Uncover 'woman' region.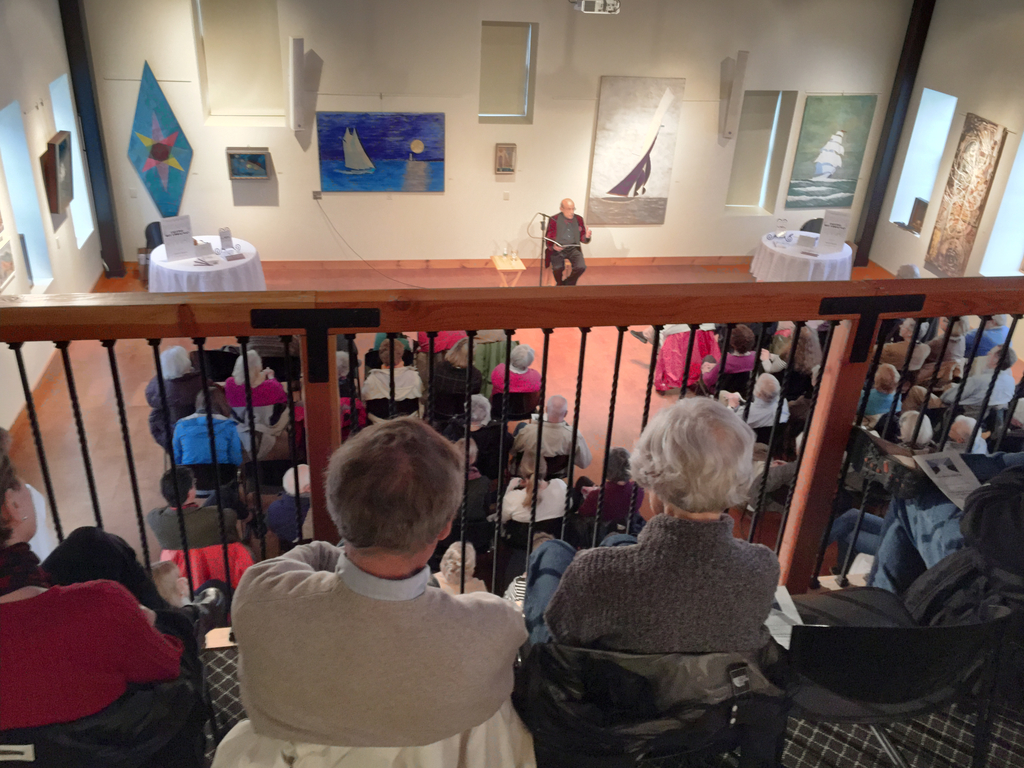
Uncovered: region(0, 419, 227, 740).
